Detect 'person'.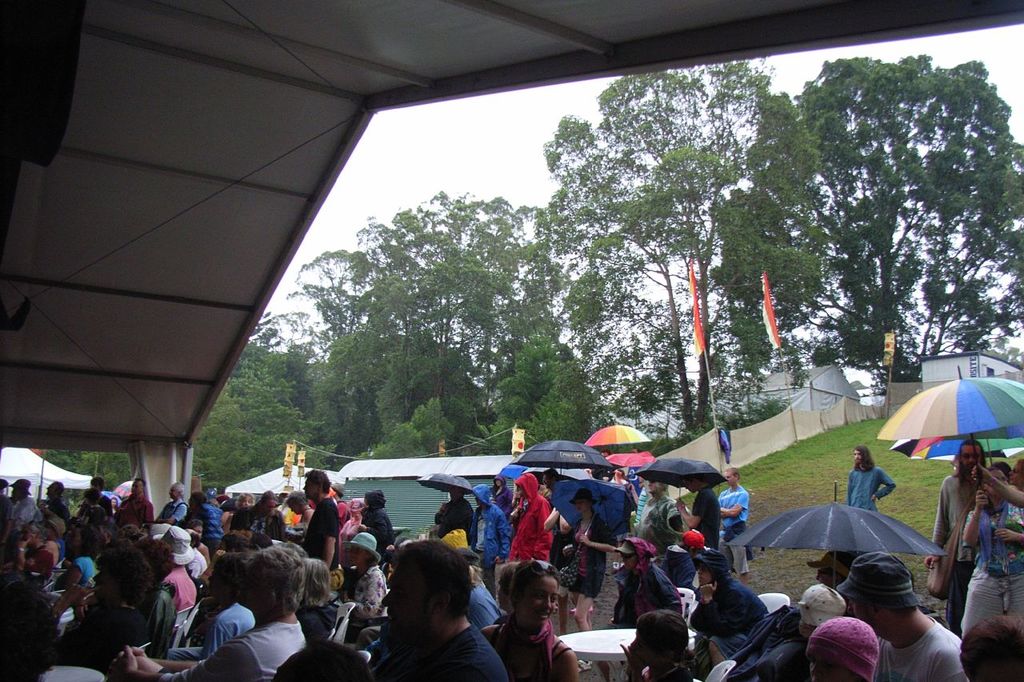
Detected at bbox(686, 550, 769, 667).
